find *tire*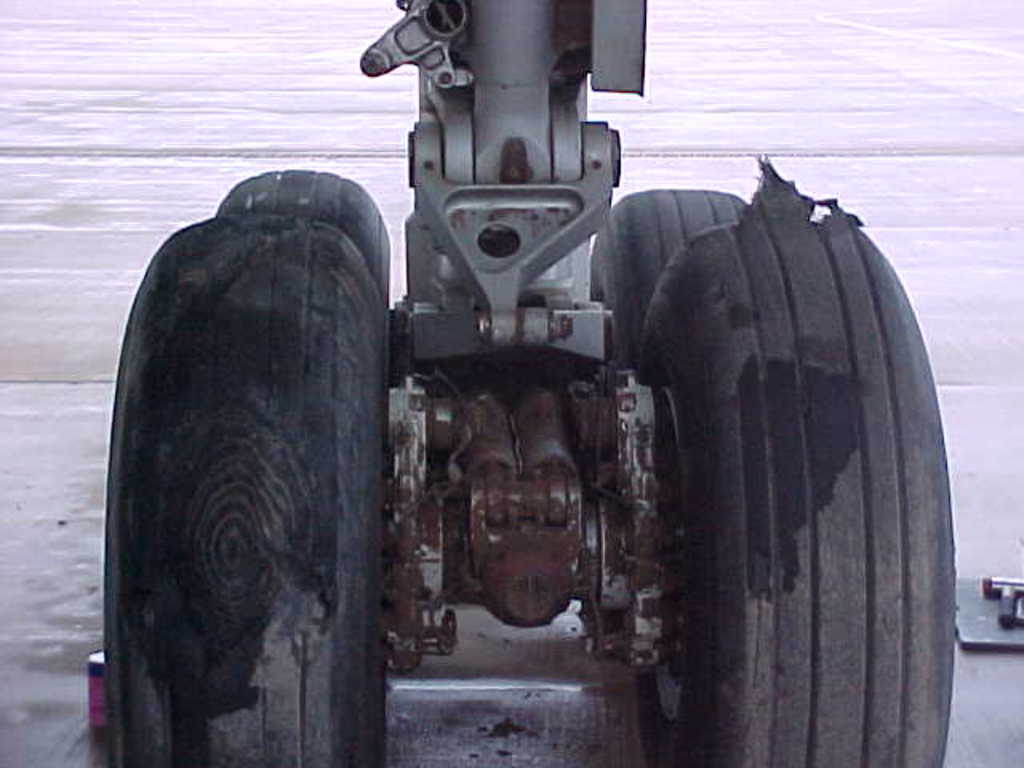
pyautogui.locateOnScreen(648, 146, 952, 767)
